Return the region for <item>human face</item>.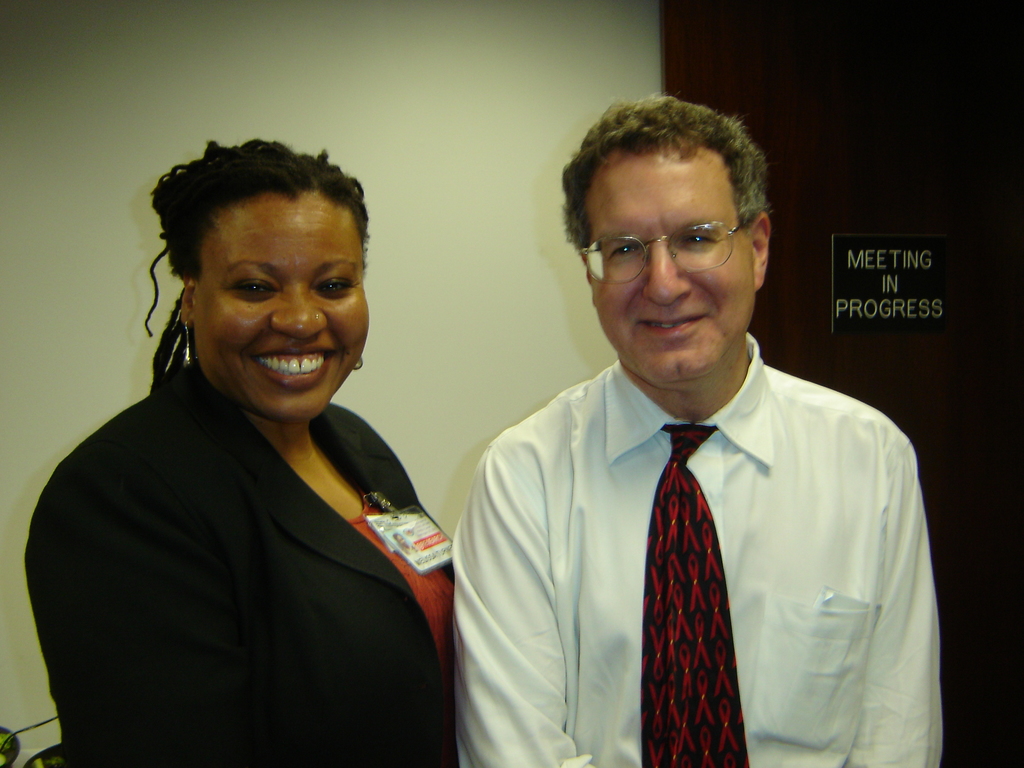
<region>179, 198, 369, 433</region>.
